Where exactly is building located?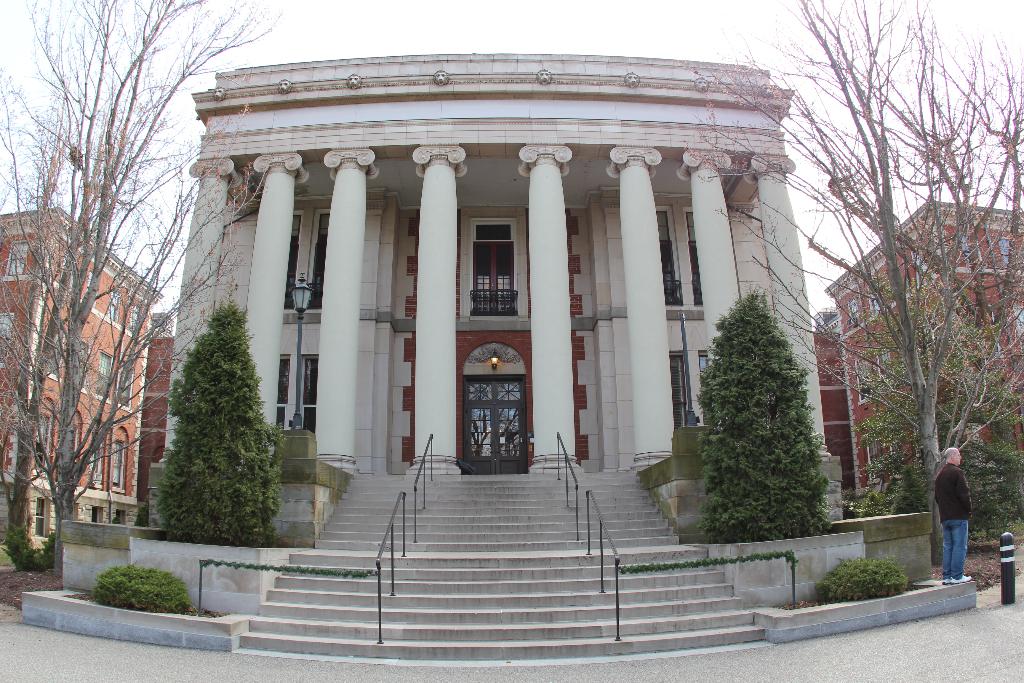
Its bounding box is 826,199,1023,502.
